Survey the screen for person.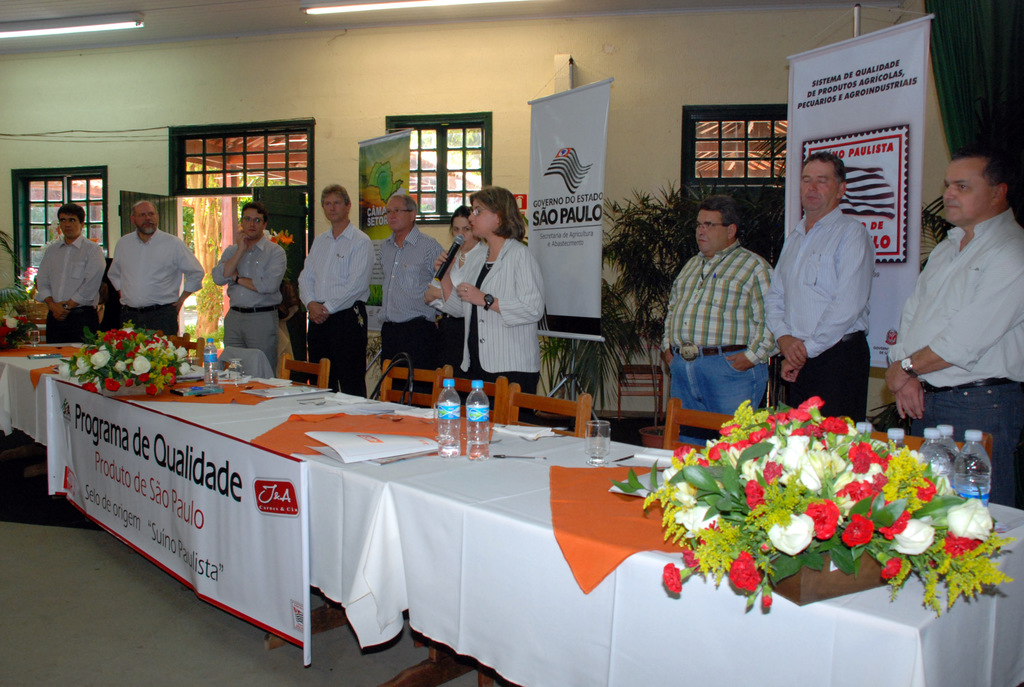
Survey found: [108, 200, 204, 347].
